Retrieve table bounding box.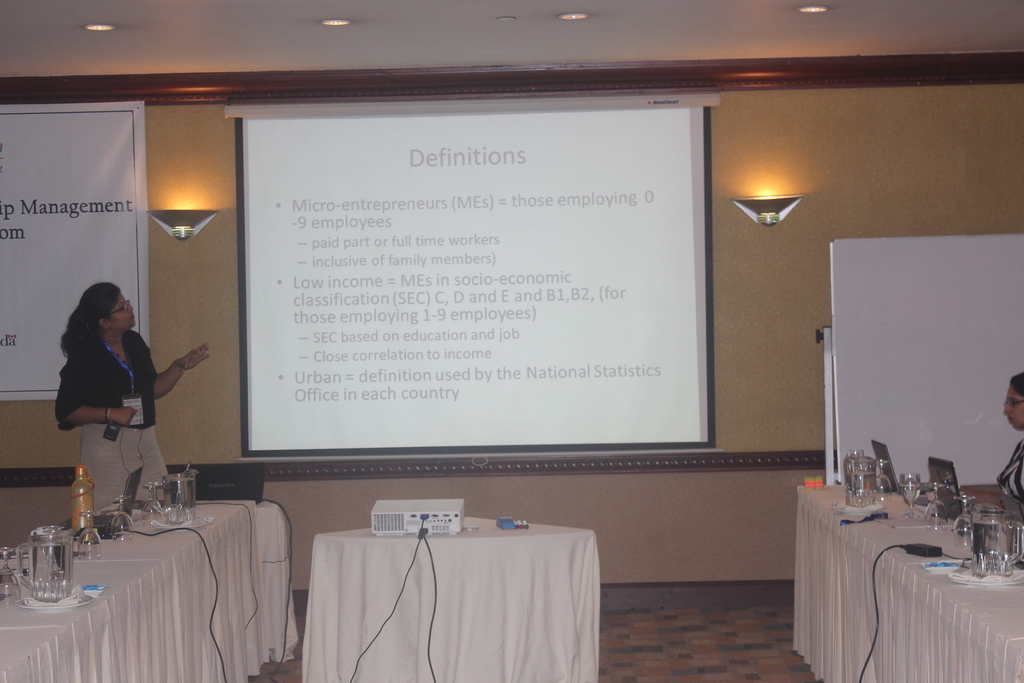
Bounding box: detection(792, 482, 1021, 682).
